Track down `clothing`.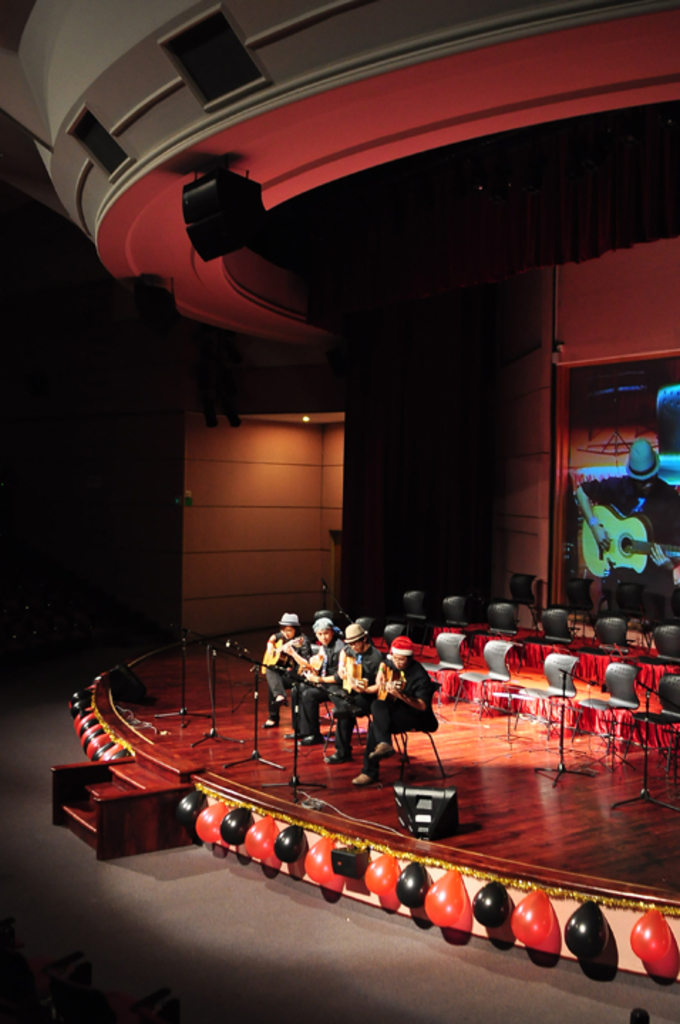
Tracked to (left=364, top=658, right=437, bottom=754).
